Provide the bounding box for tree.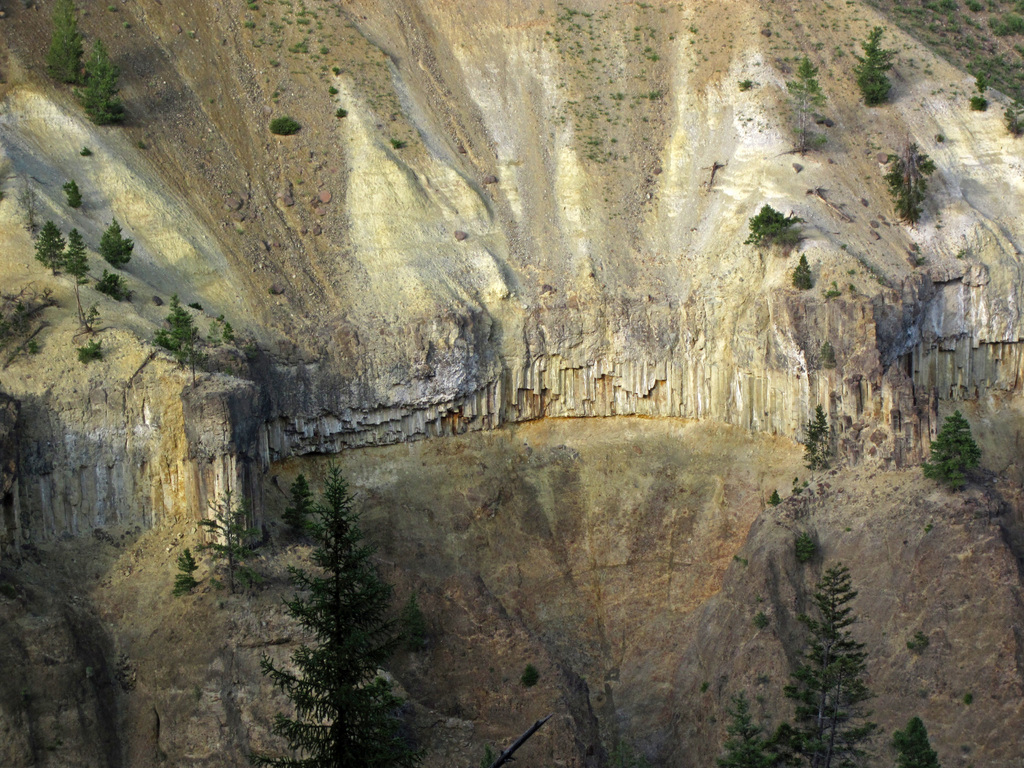
804, 419, 823, 478.
